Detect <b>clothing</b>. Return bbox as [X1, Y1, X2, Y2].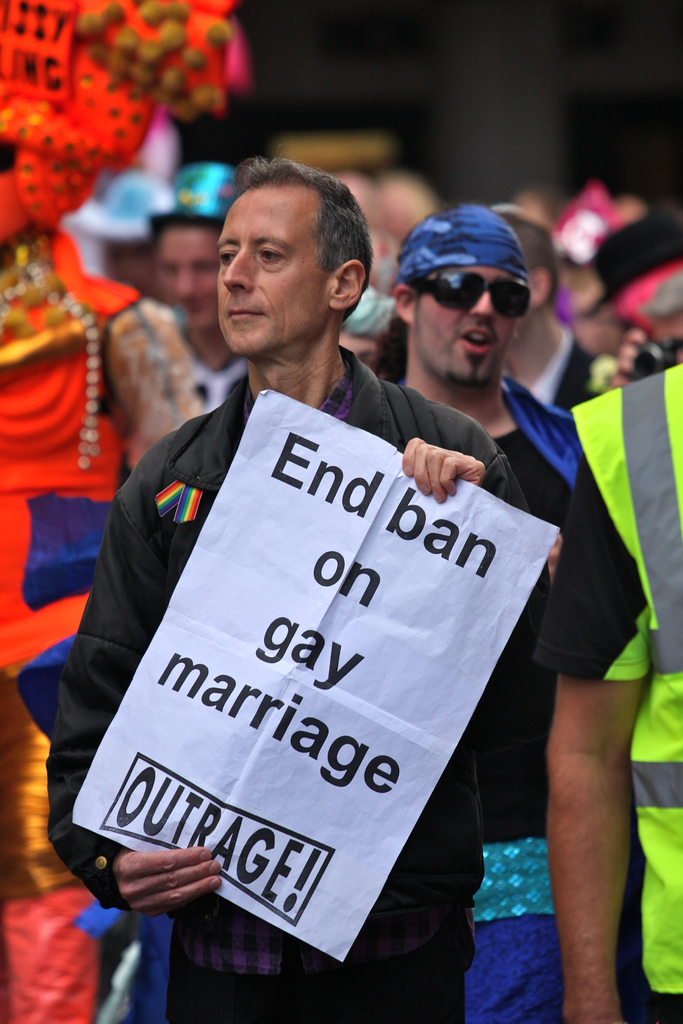
[526, 326, 589, 419].
